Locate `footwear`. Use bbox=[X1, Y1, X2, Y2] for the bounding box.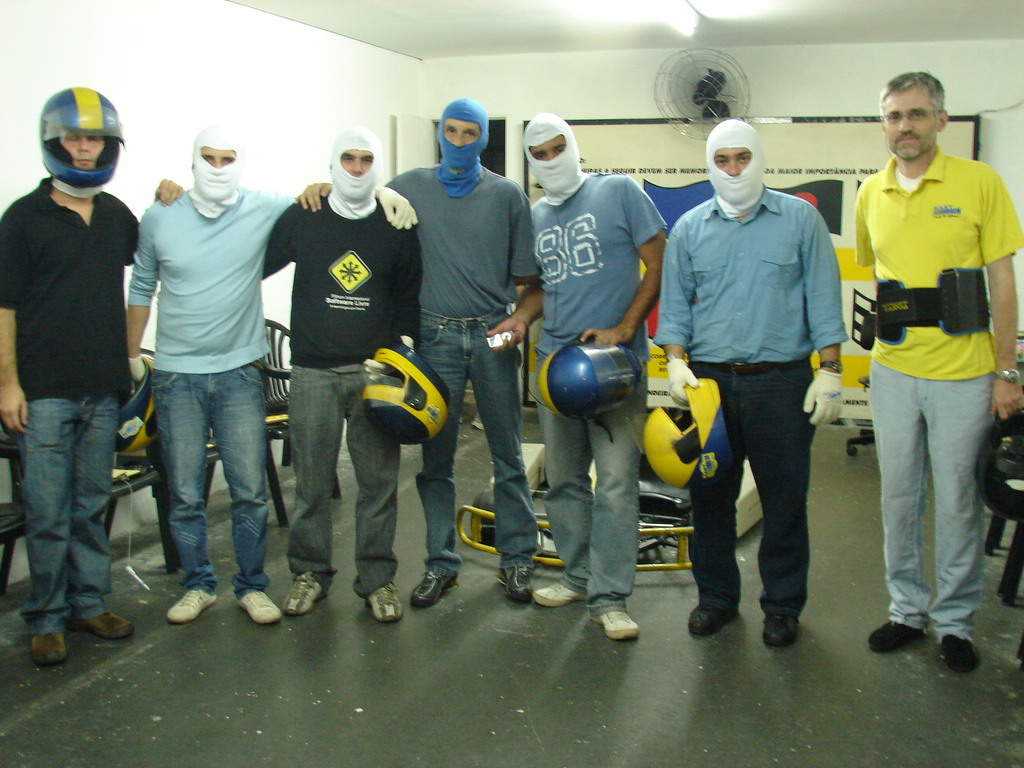
bbox=[940, 628, 982, 669].
